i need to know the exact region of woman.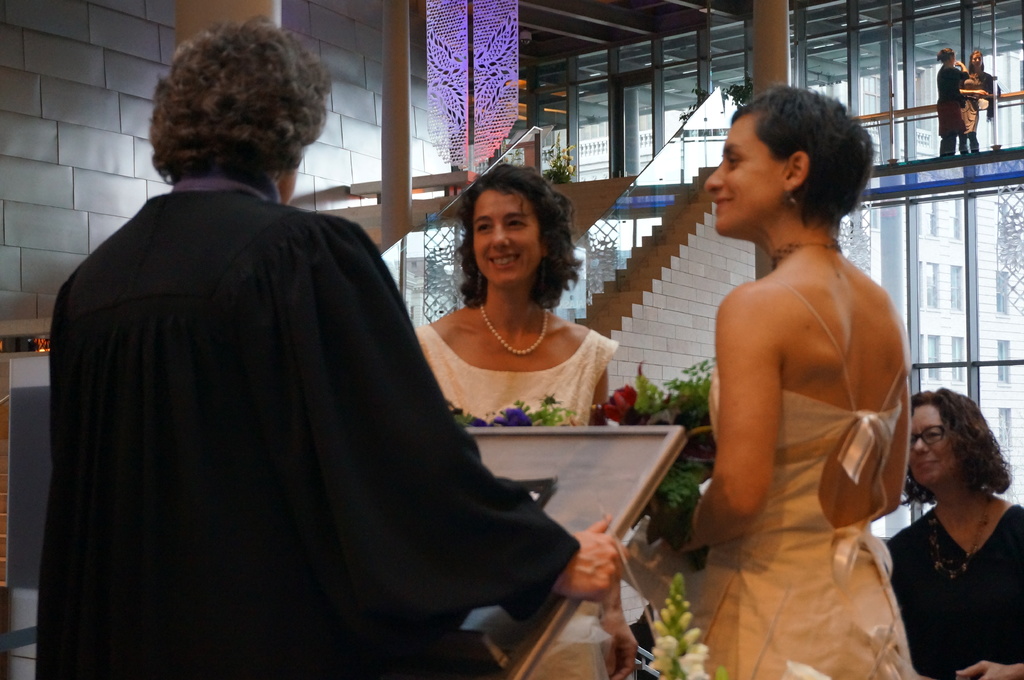
Region: [left=934, top=47, right=972, bottom=159].
